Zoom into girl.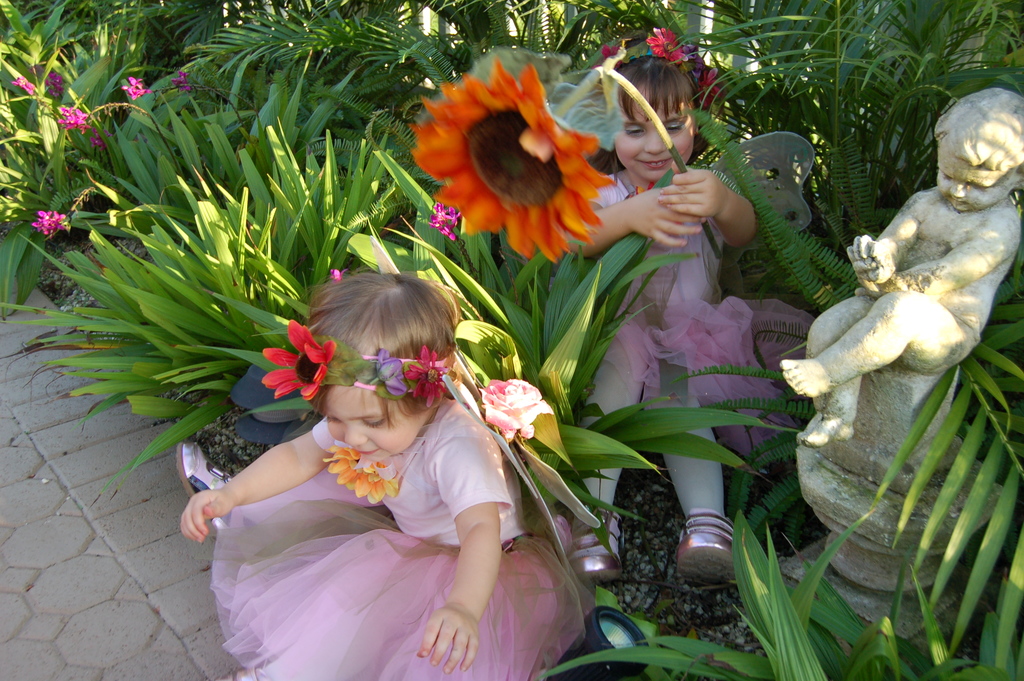
Zoom target: BBox(569, 53, 815, 588).
